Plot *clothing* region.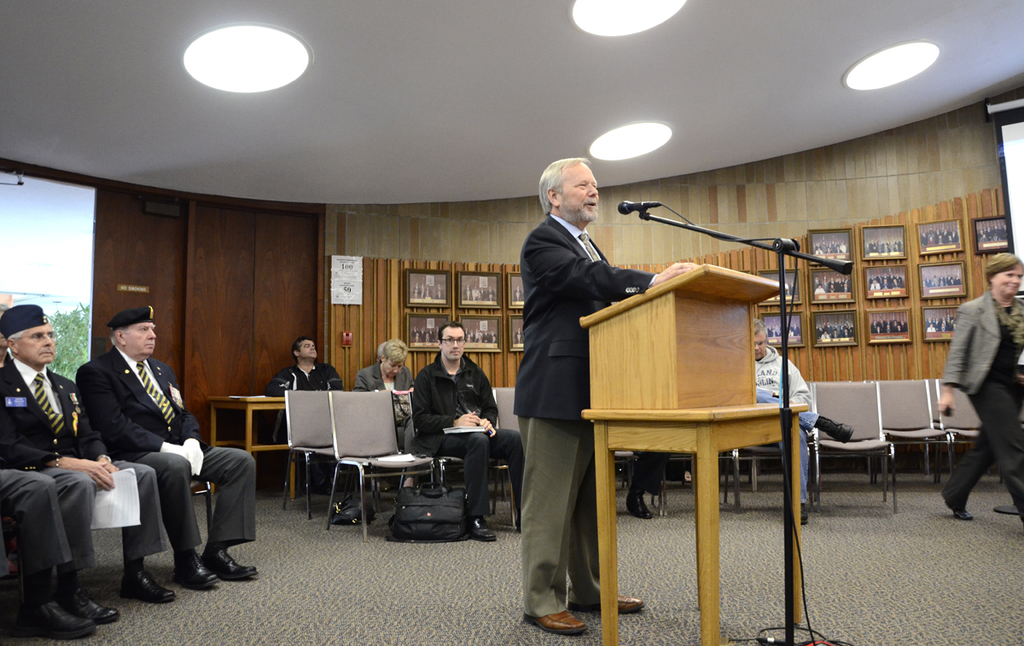
Plotted at {"x1": 519, "y1": 212, "x2": 659, "y2": 619}.
